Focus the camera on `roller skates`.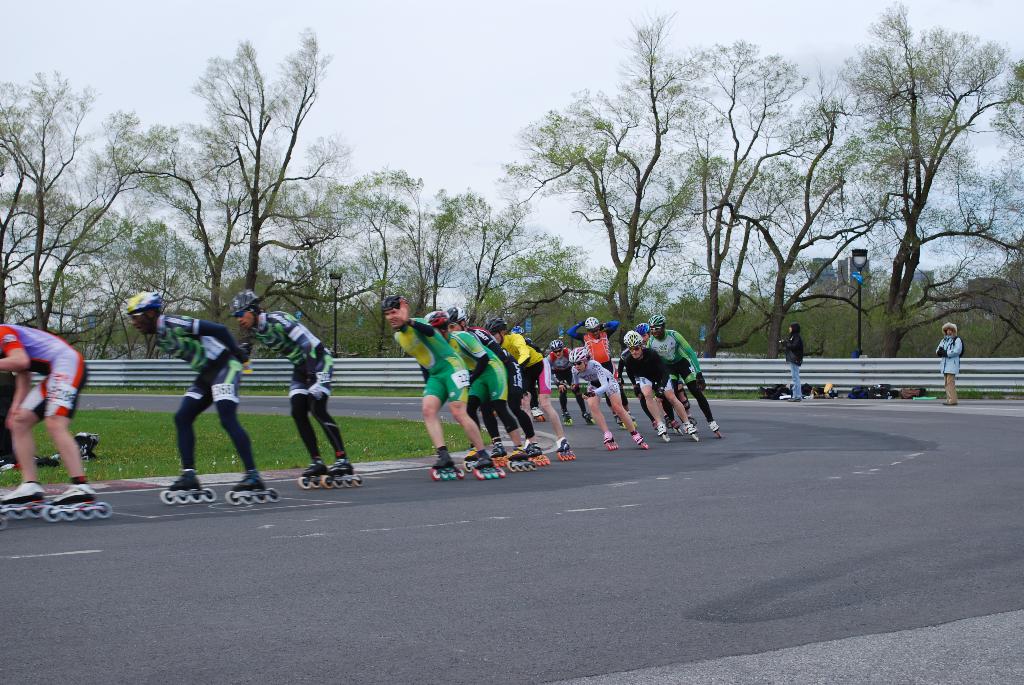
Focus region: crop(0, 482, 49, 520).
